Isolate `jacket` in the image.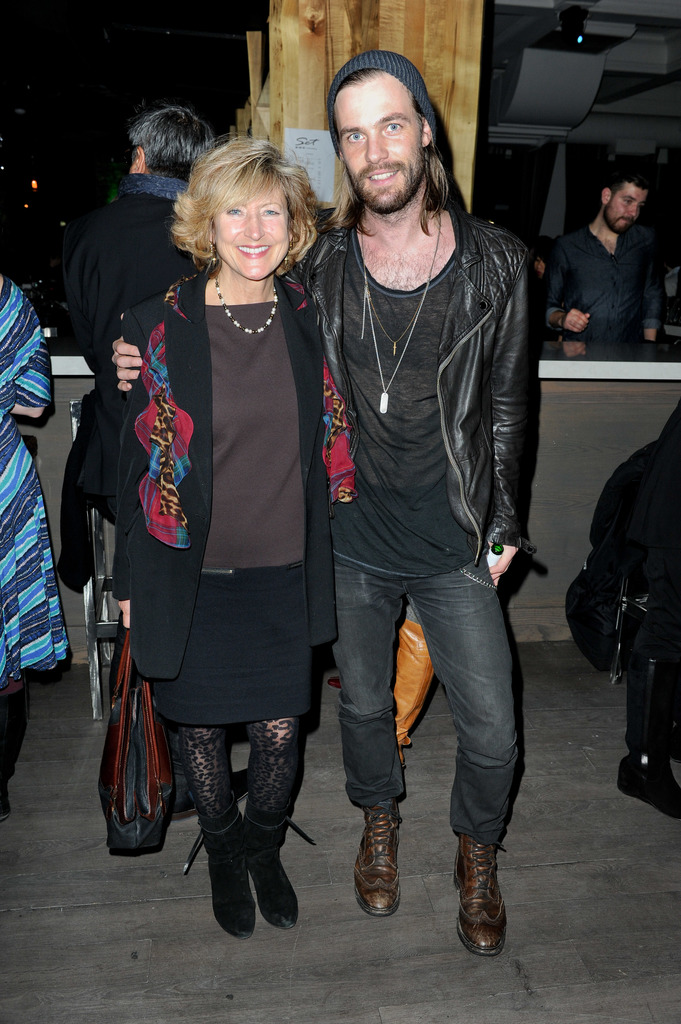
Isolated region: x1=109, y1=272, x2=339, y2=681.
